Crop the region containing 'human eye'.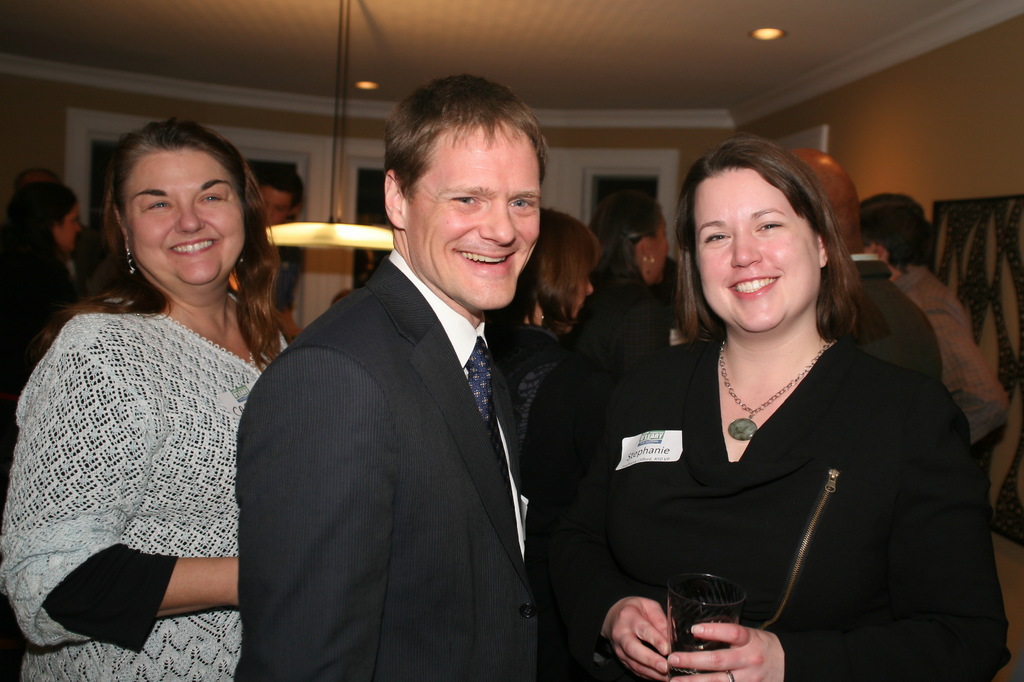
Crop region: 450/196/484/209.
